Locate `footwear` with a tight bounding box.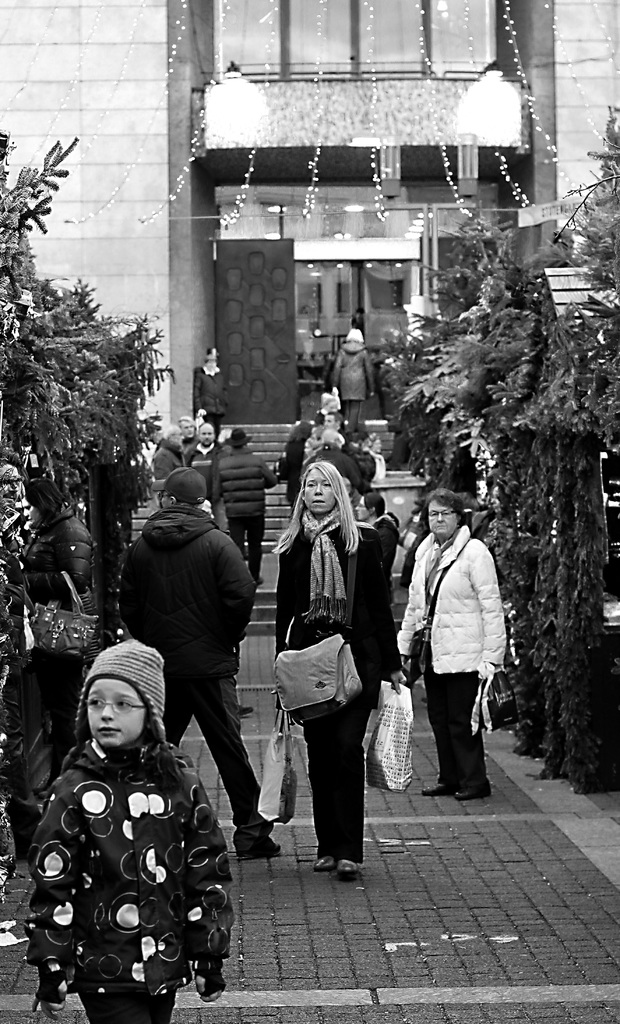
left=450, top=780, right=493, bottom=797.
